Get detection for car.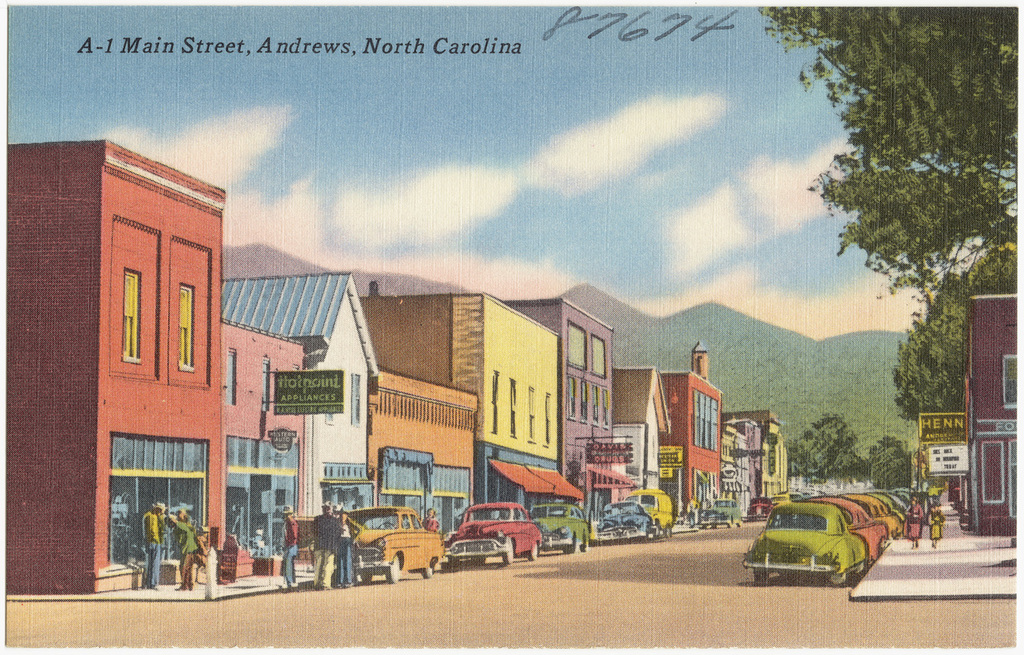
Detection: locate(745, 499, 770, 519).
